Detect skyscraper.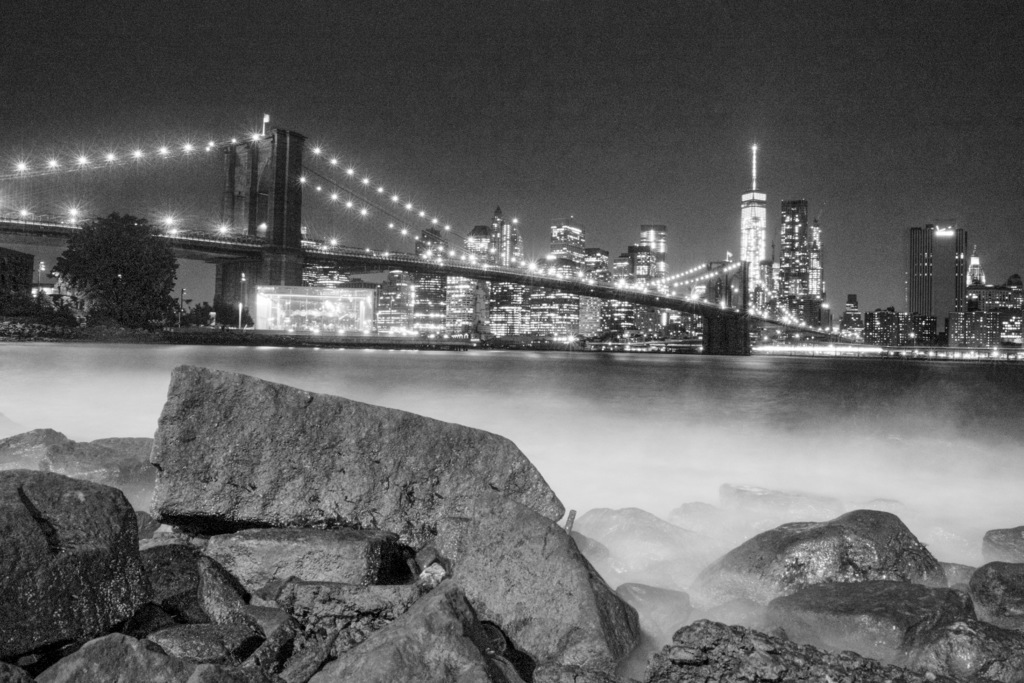
Detected at 781,202,813,308.
